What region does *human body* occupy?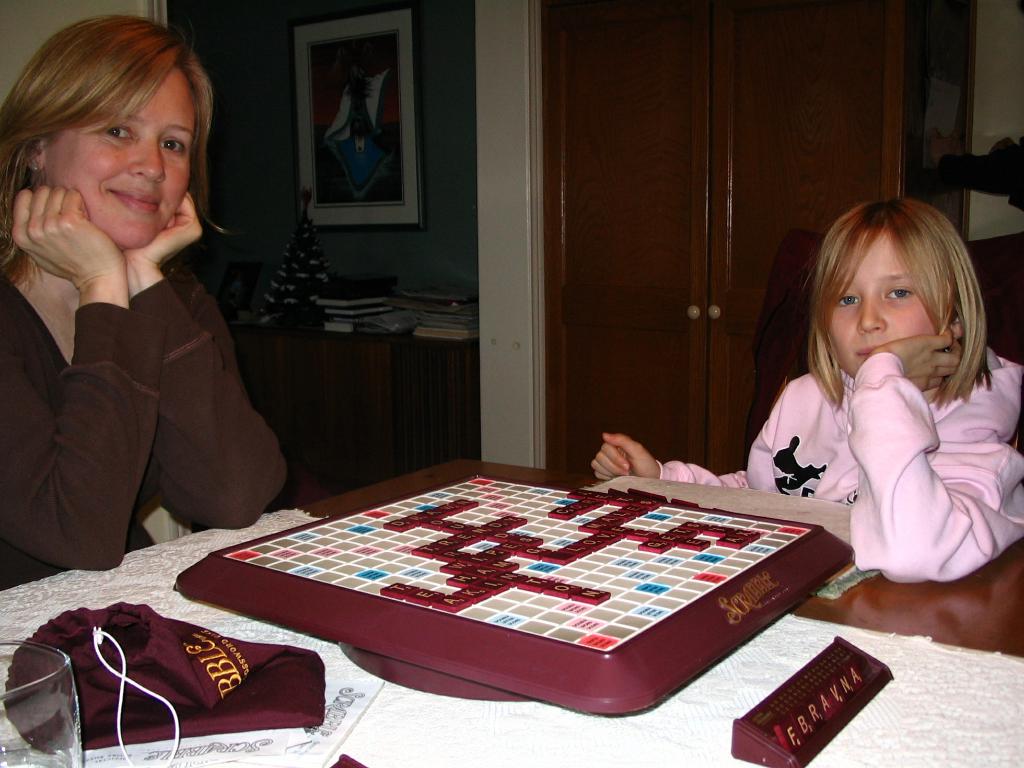
bbox=(738, 199, 998, 626).
